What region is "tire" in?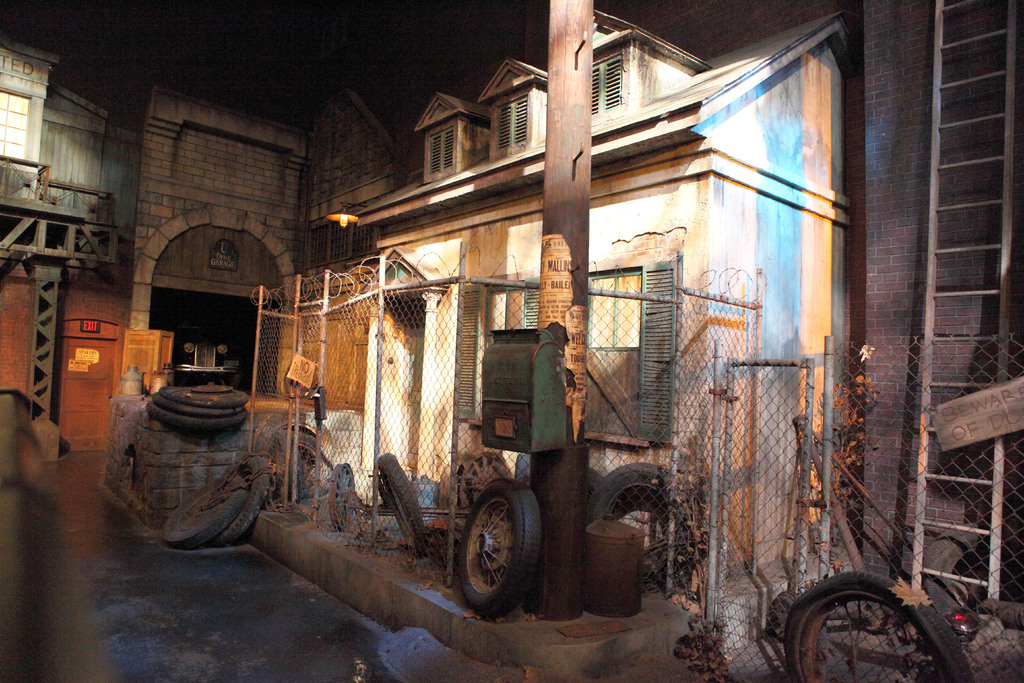
crop(378, 452, 429, 566).
